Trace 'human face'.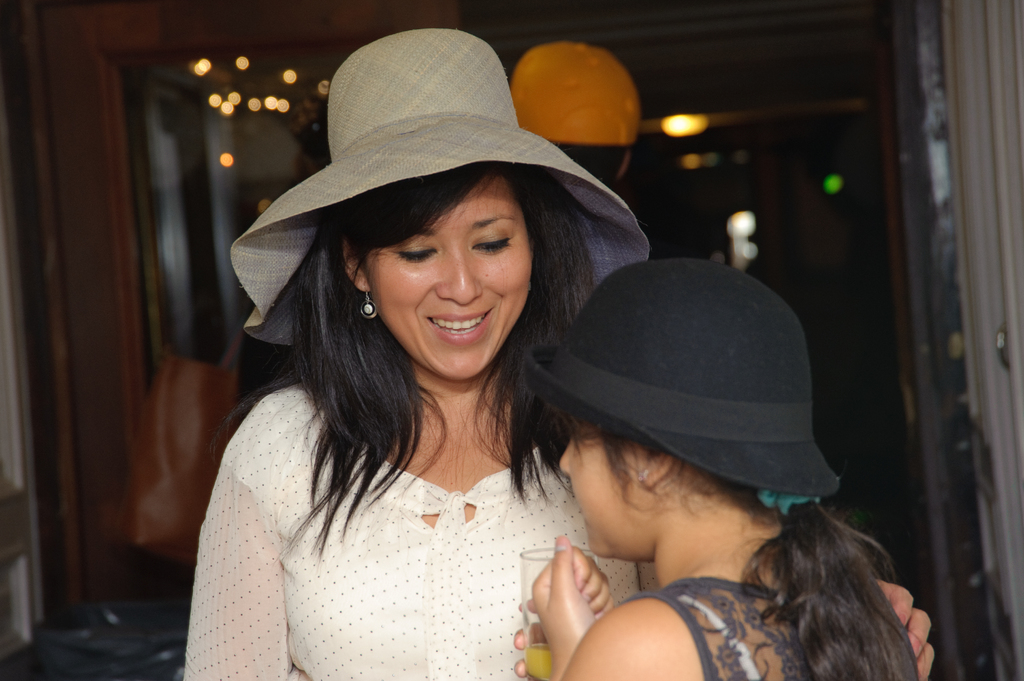
Traced to 552/417/646/565.
